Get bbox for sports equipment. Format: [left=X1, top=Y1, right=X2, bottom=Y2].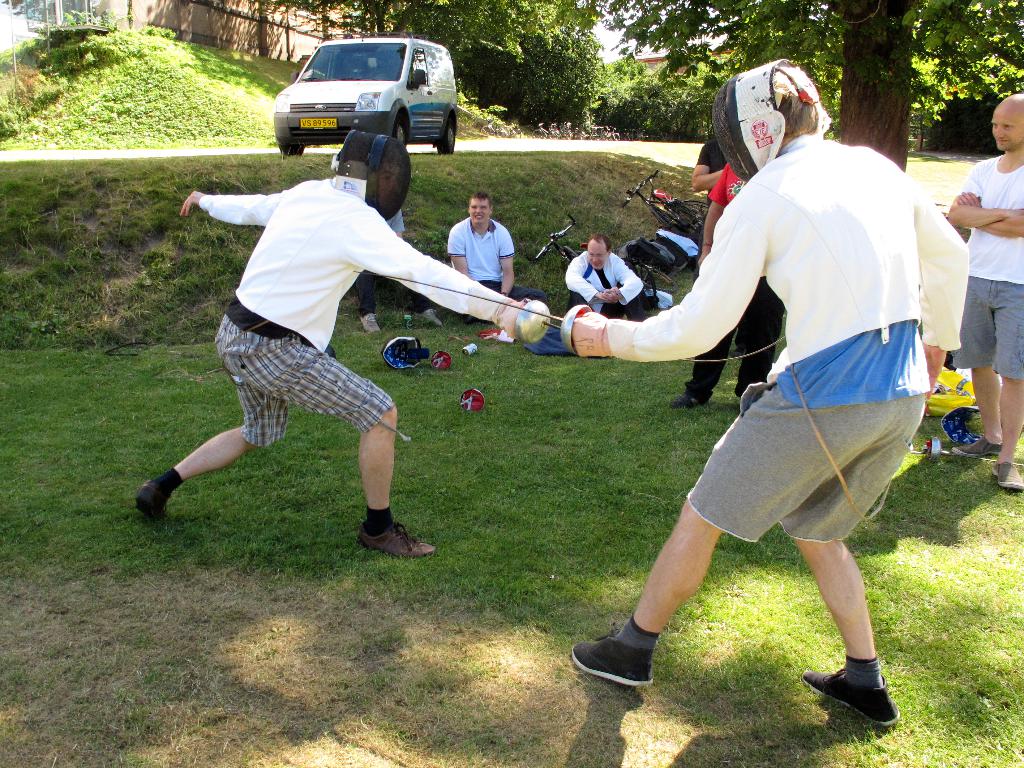
[left=711, top=56, right=833, bottom=180].
